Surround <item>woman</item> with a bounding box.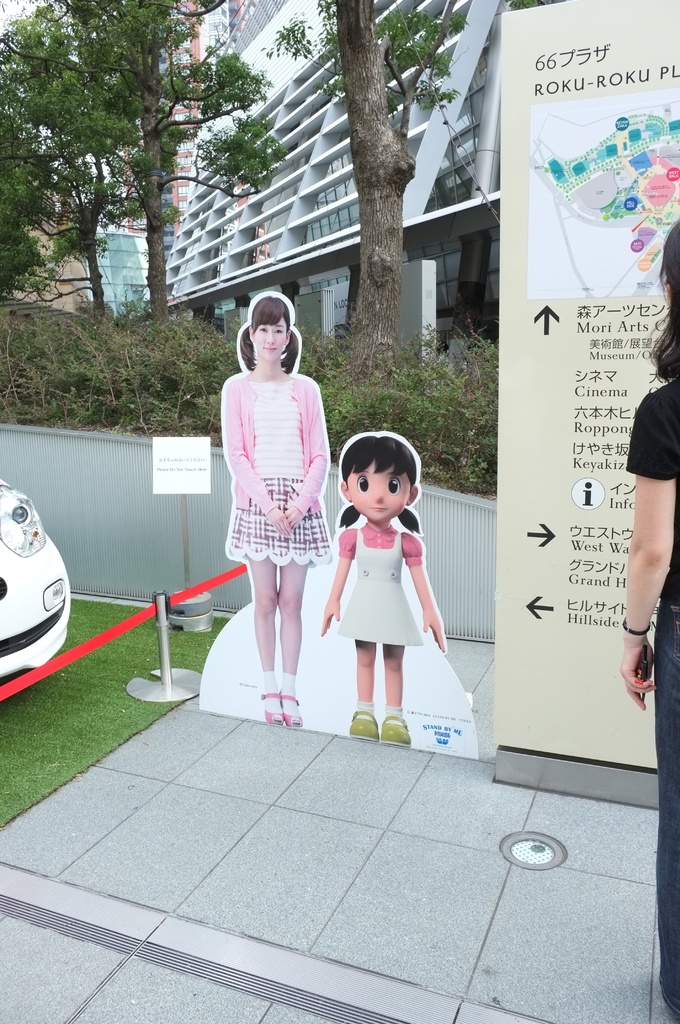
<bbox>612, 218, 679, 1023</bbox>.
